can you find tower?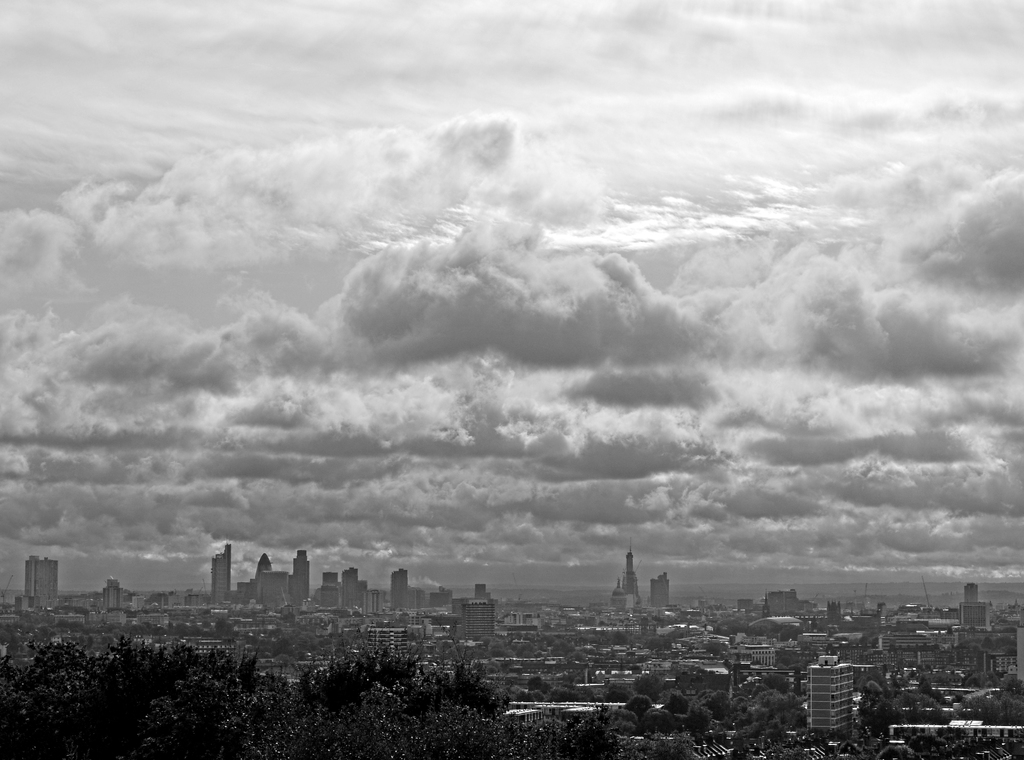
Yes, bounding box: [650, 567, 675, 608].
